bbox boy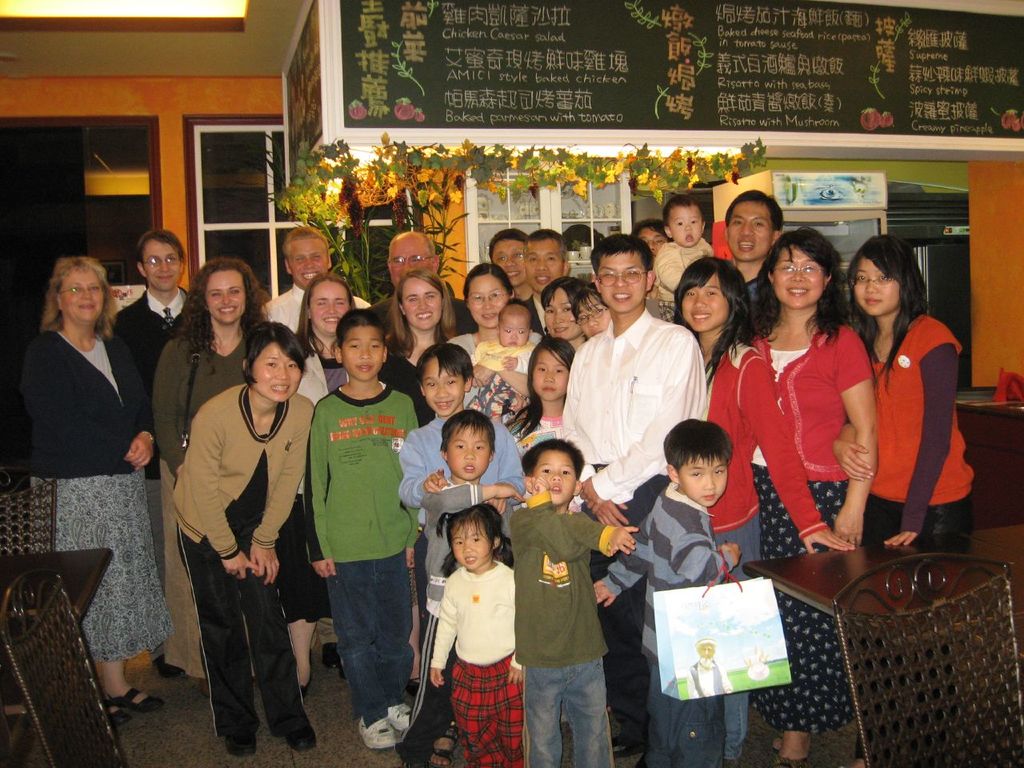
bbox=[303, 310, 422, 750]
